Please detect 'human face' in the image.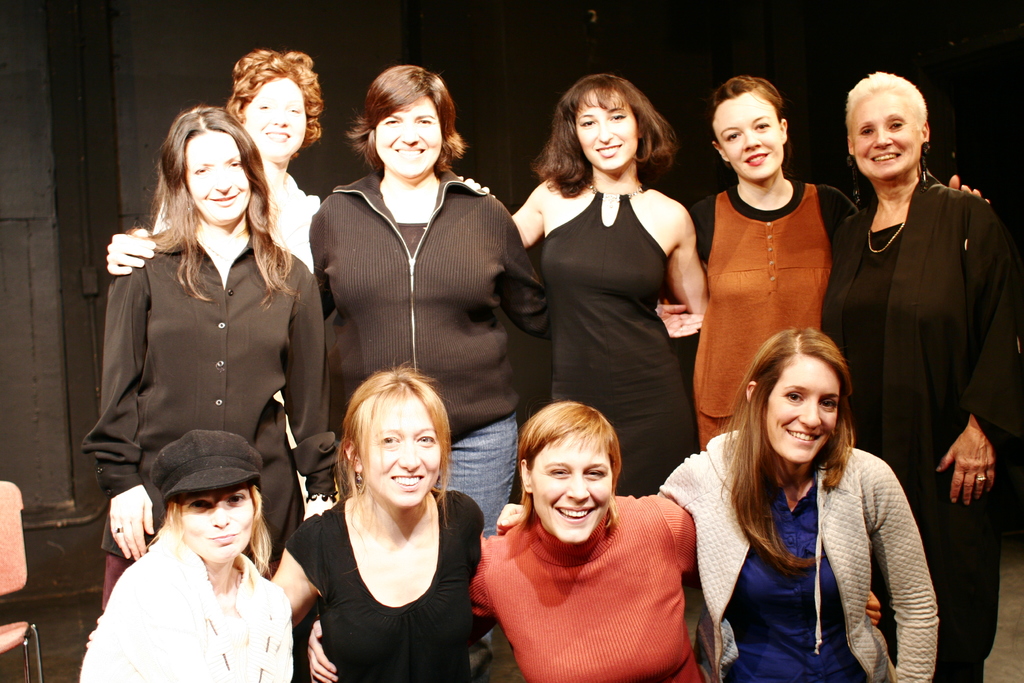
pyautogui.locateOnScreen(765, 357, 840, 462).
